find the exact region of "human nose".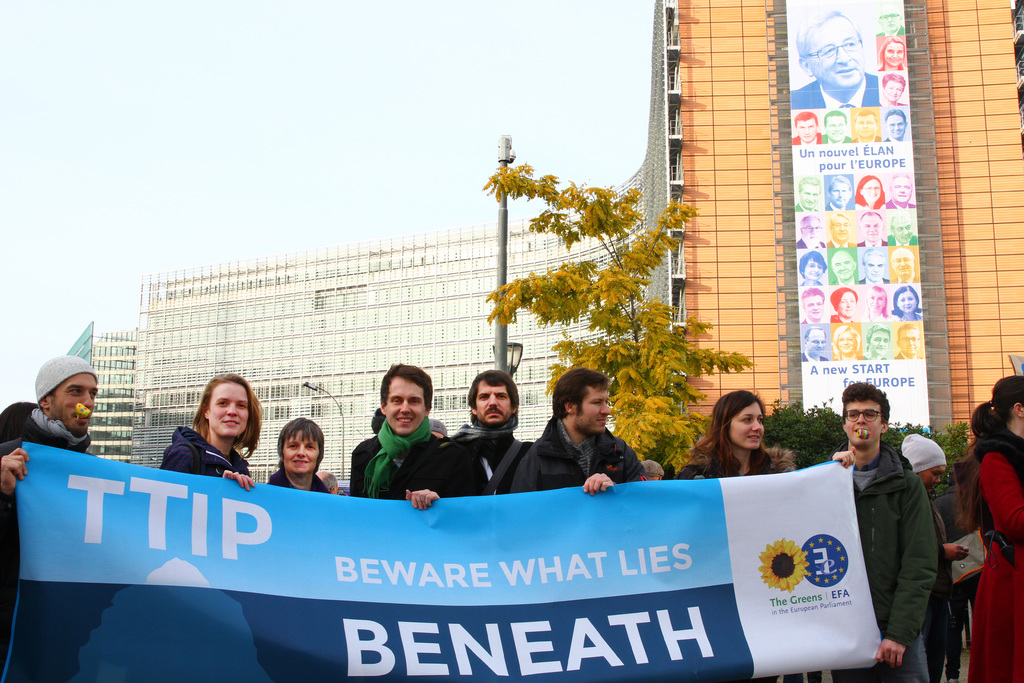
Exact region: left=810, top=229, right=816, bottom=235.
